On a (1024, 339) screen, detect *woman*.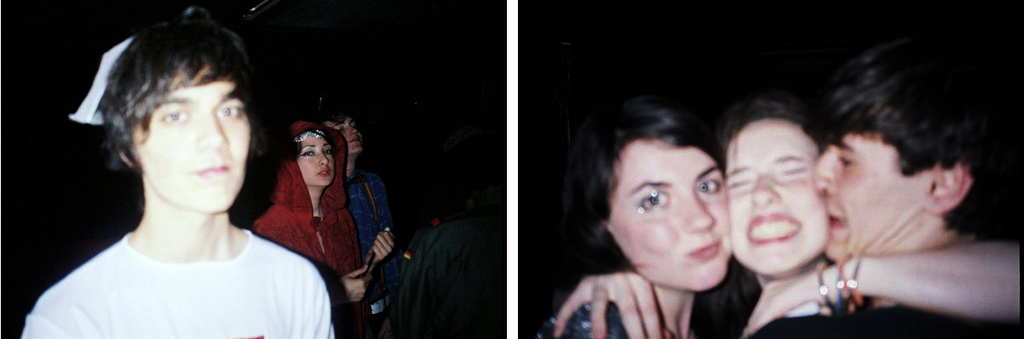
244,110,376,338.
